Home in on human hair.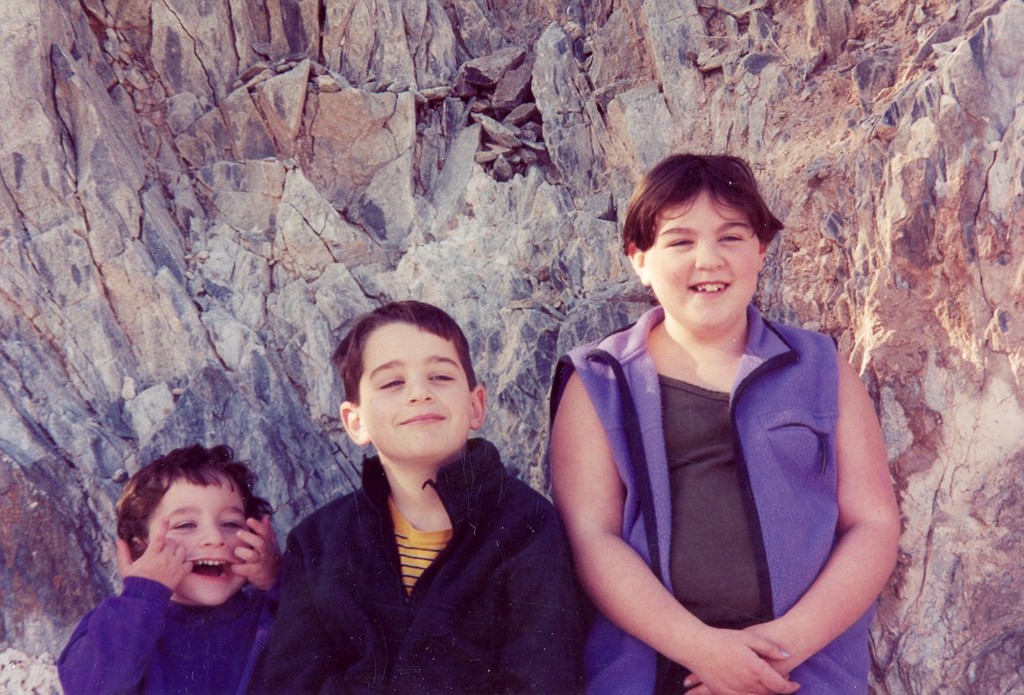
Homed in at x1=621 y1=151 x2=787 y2=257.
